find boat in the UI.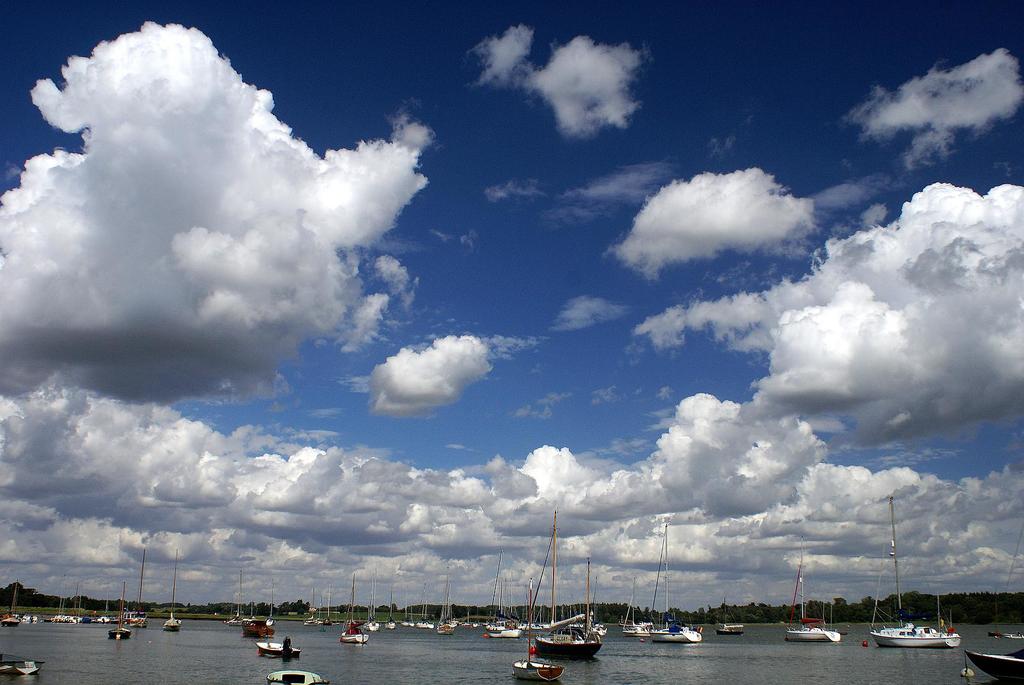
UI element at region(475, 617, 483, 628).
